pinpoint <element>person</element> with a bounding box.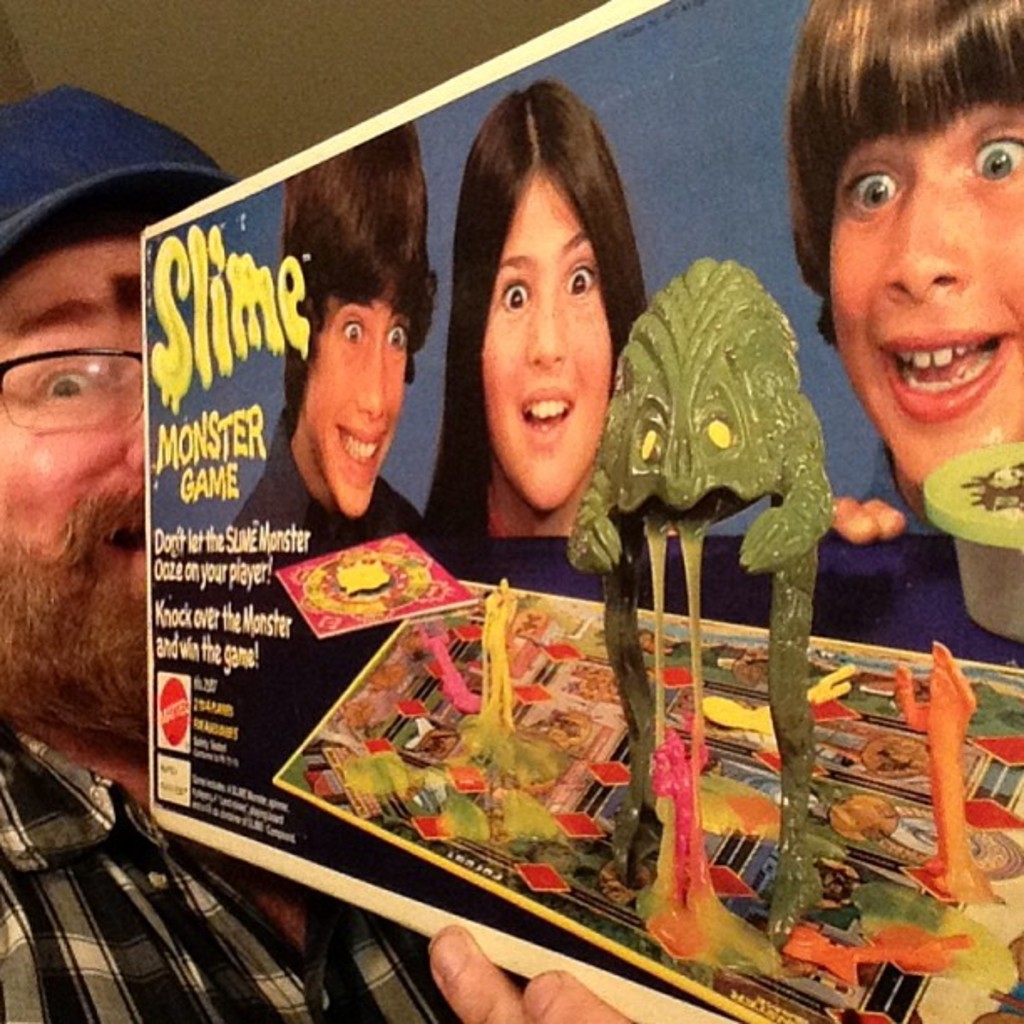
box(428, 75, 651, 534).
